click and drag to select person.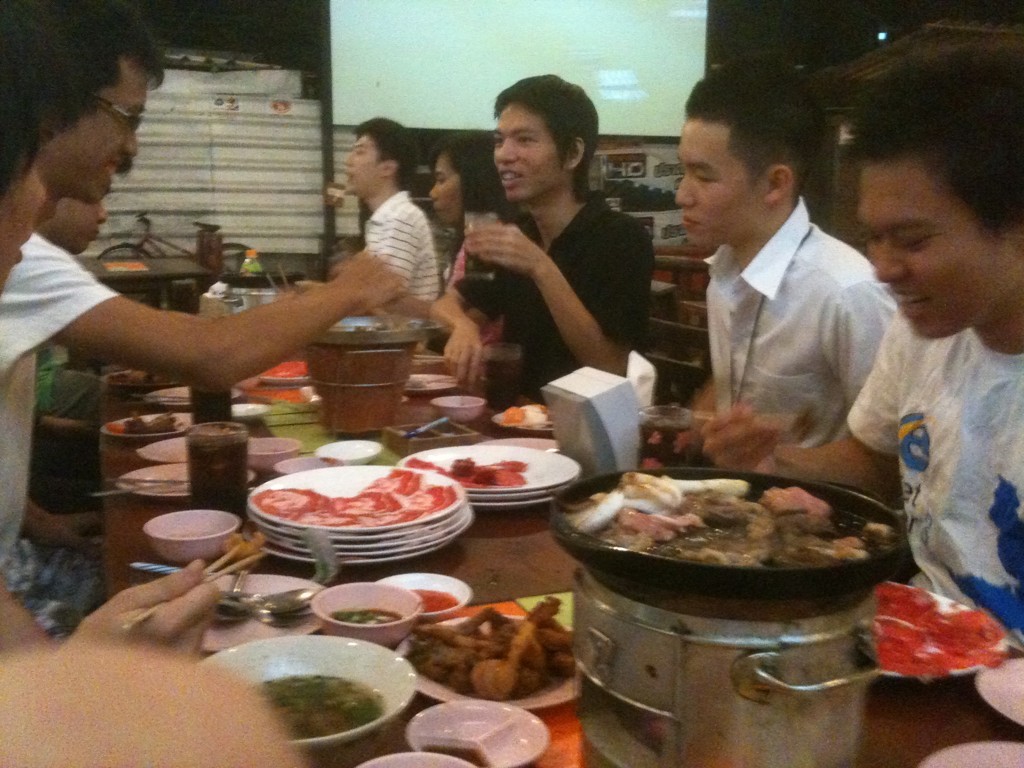
Selection: <bbox>431, 72, 653, 408</bbox>.
